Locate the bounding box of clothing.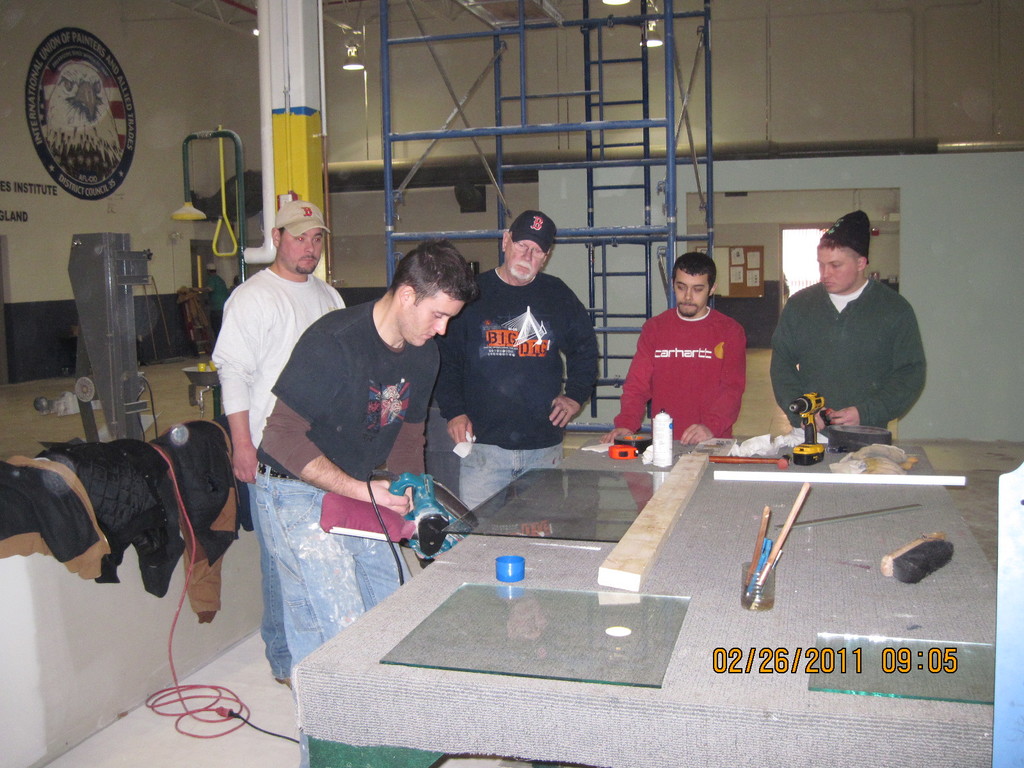
Bounding box: x1=257, y1=301, x2=454, y2=658.
